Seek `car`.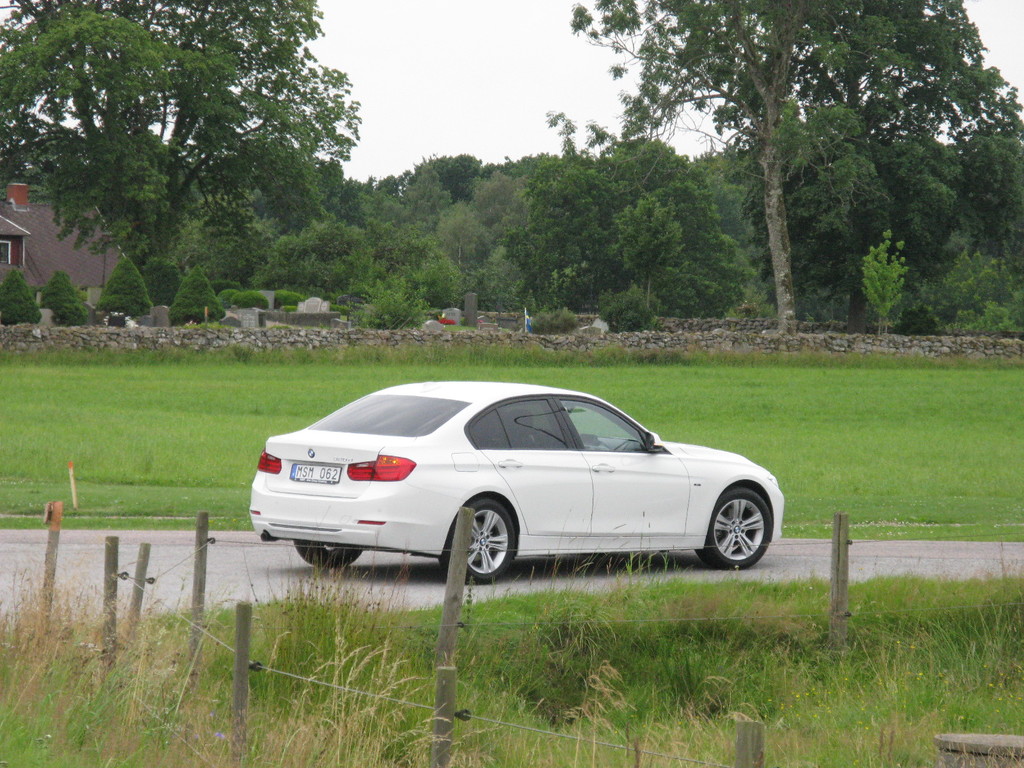
[left=243, top=383, right=785, bottom=599].
